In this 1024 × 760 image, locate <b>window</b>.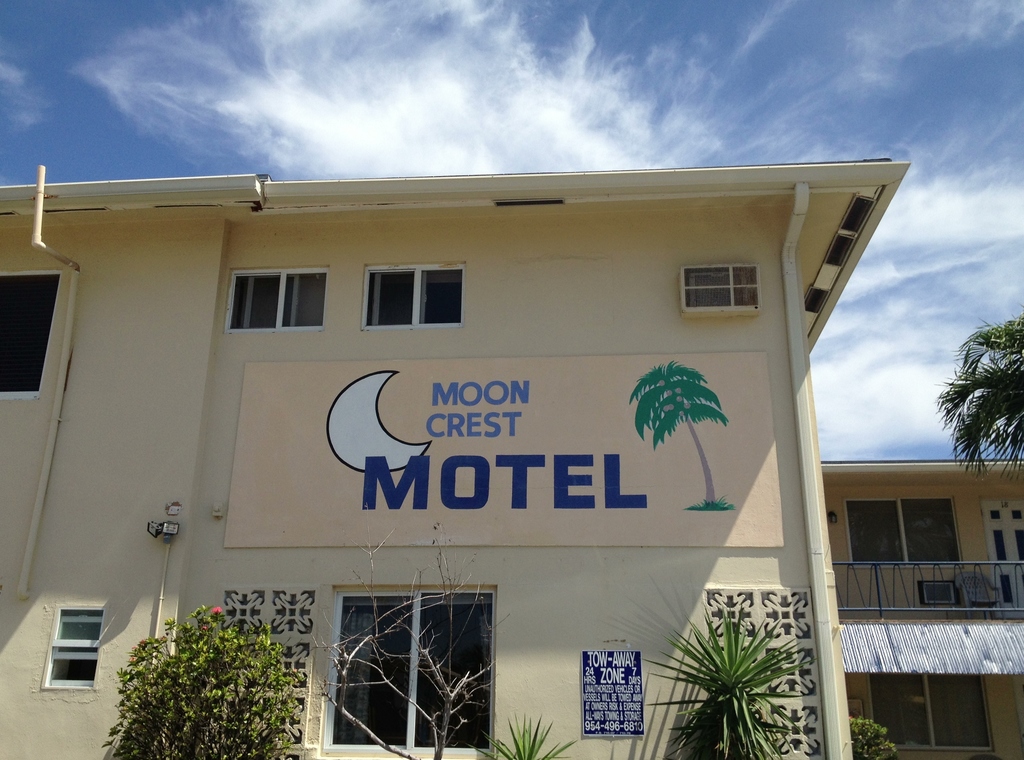
Bounding box: select_region(367, 261, 456, 323).
